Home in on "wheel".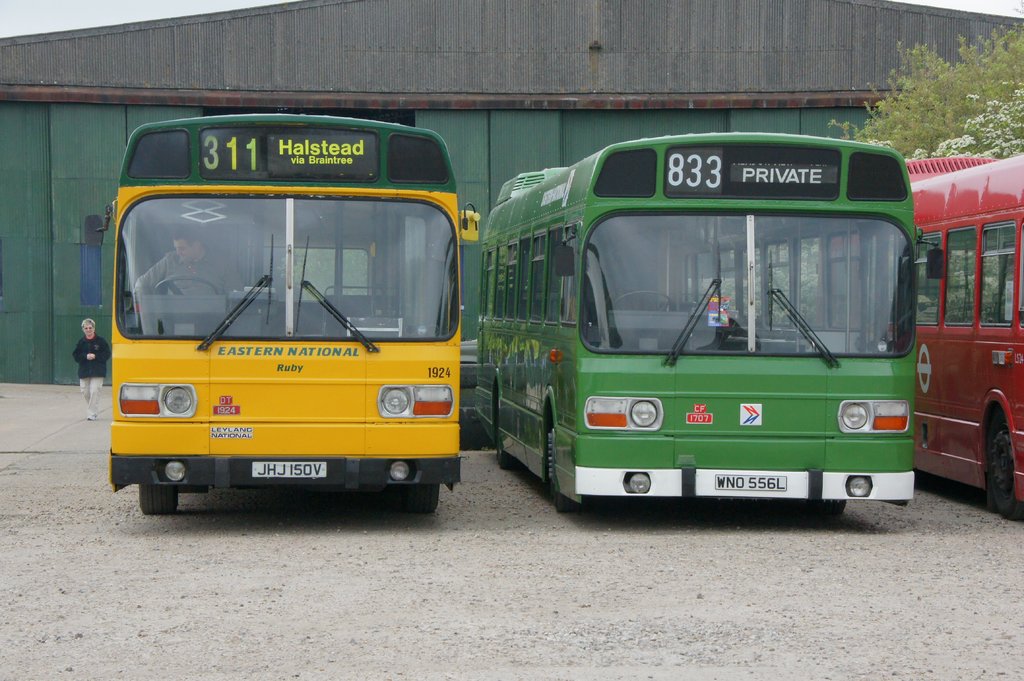
Homed in at bbox=(128, 448, 186, 517).
